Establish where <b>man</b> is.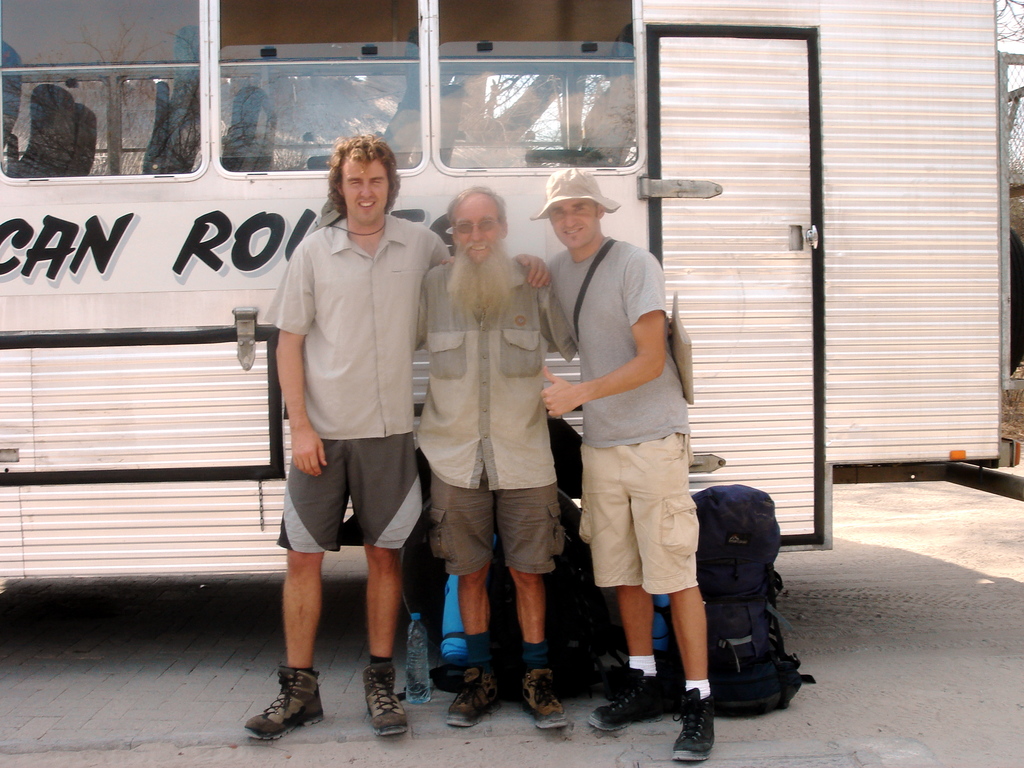
Established at x1=260 y1=129 x2=557 y2=739.
